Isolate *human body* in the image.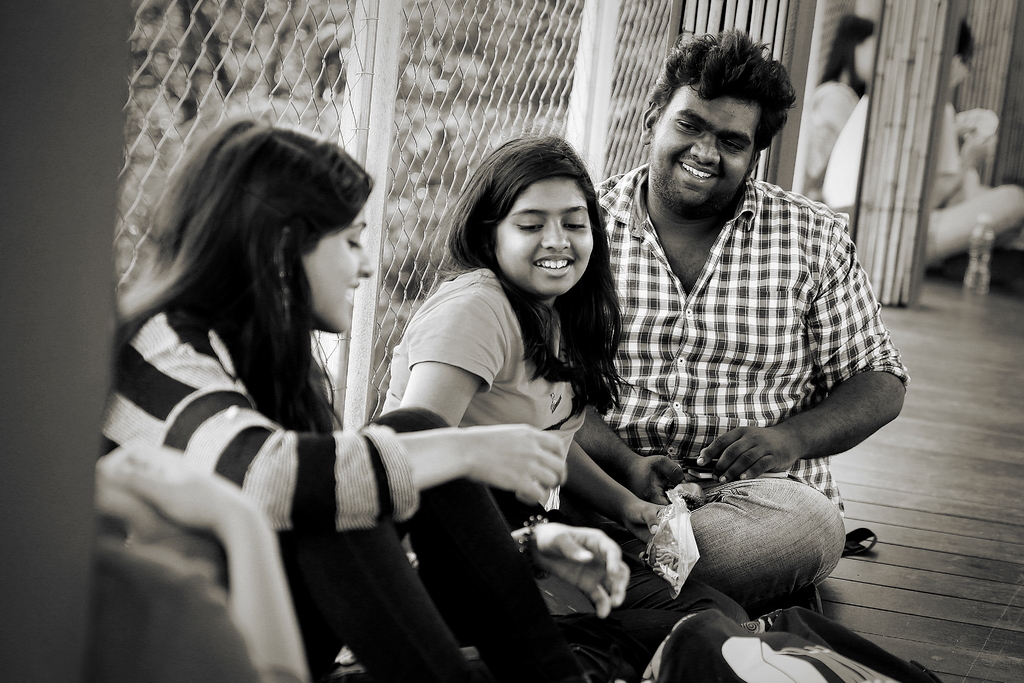
Isolated region: (396, 138, 673, 639).
